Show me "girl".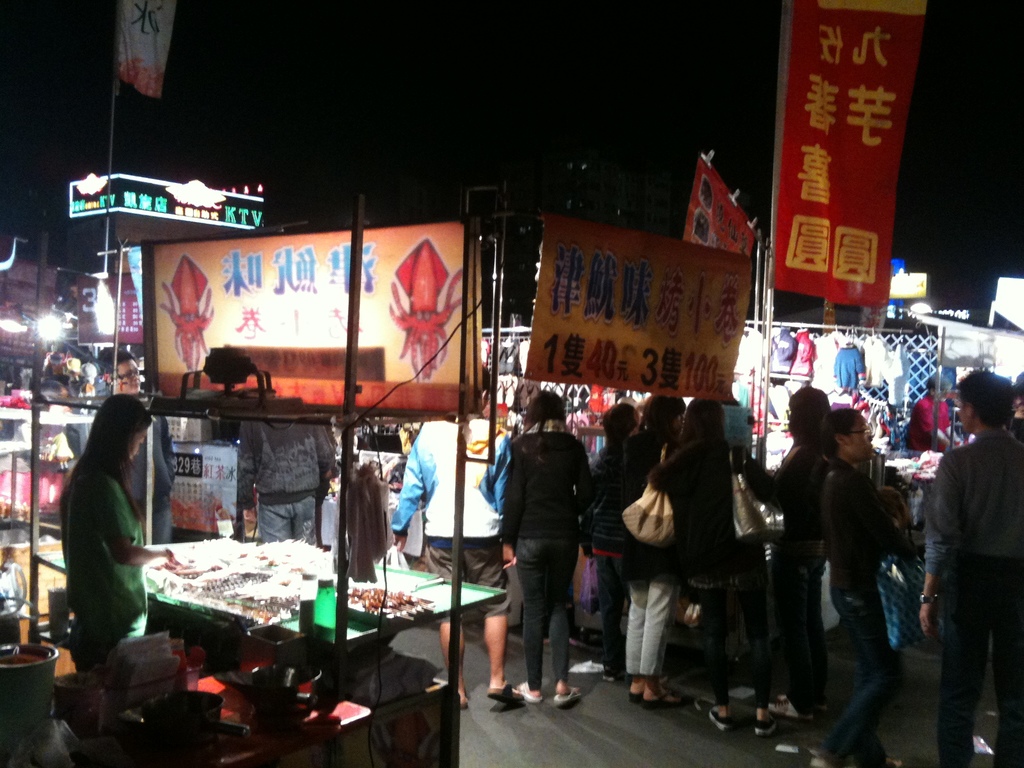
"girl" is here: crop(634, 394, 680, 700).
